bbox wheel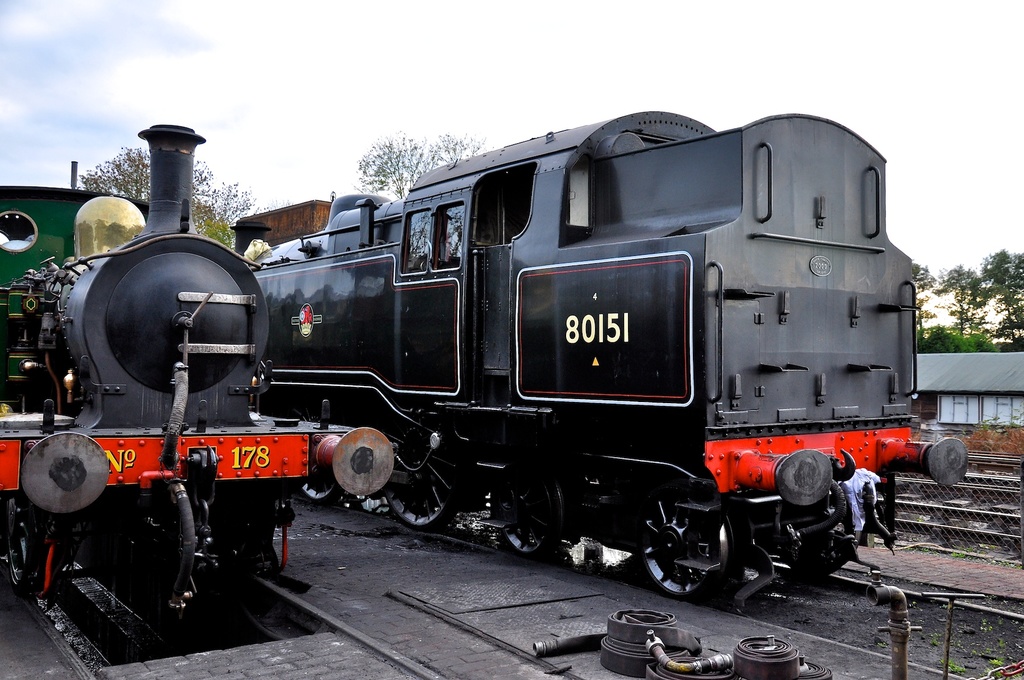
x1=628, y1=478, x2=741, y2=607
